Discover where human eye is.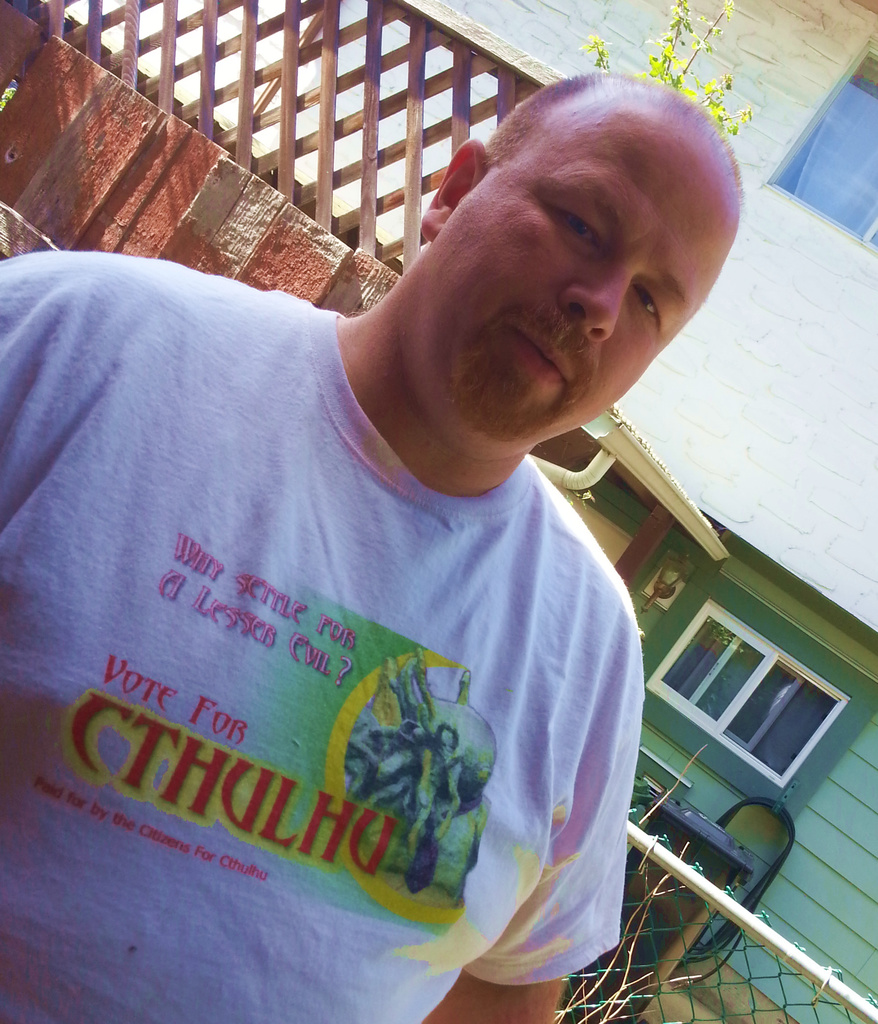
Discovered at 630/283/673/340.
